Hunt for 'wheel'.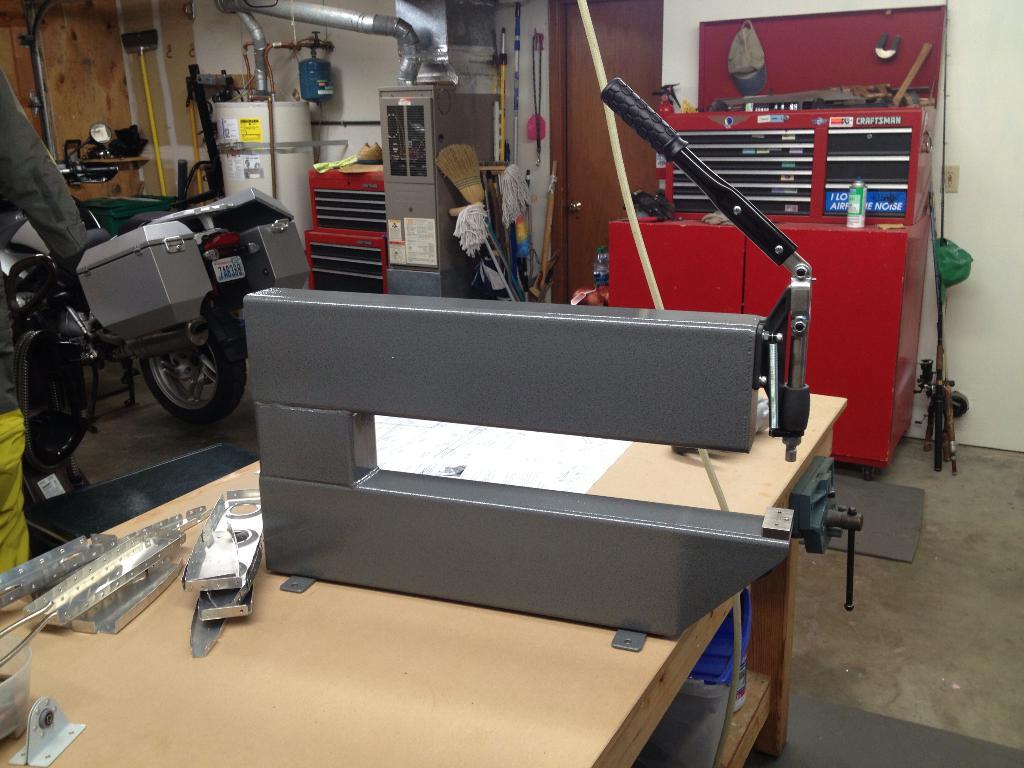
Hunted down at bbox=(111, 314, 243, 425).
